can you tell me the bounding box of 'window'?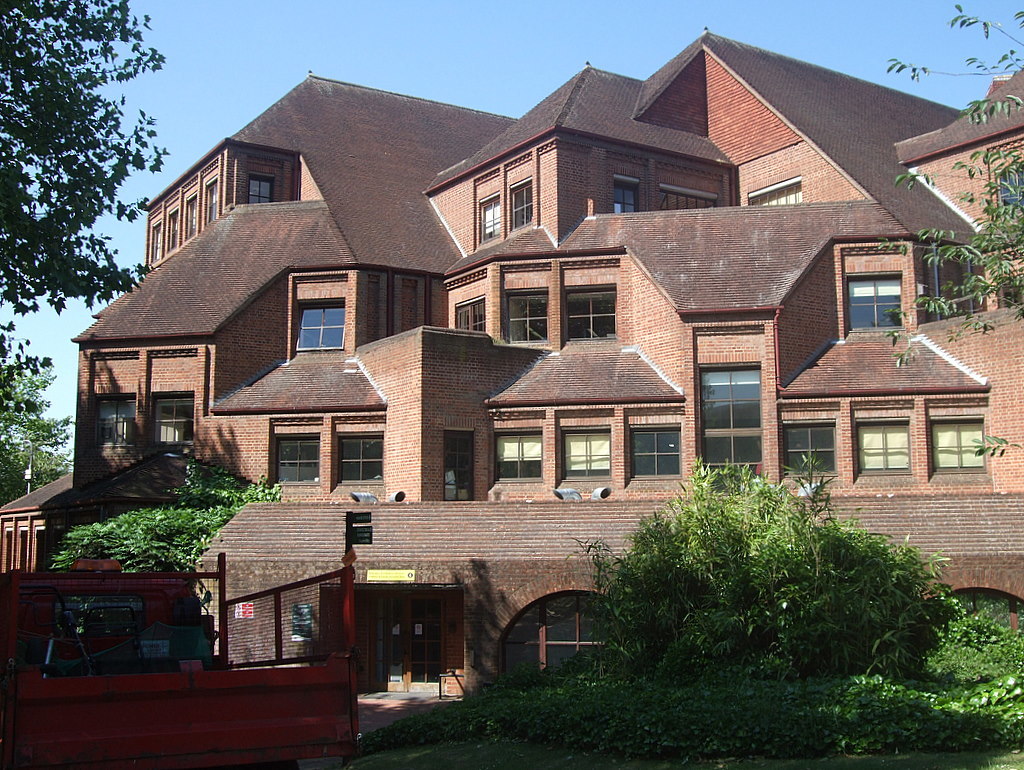
275/433/318/486.
